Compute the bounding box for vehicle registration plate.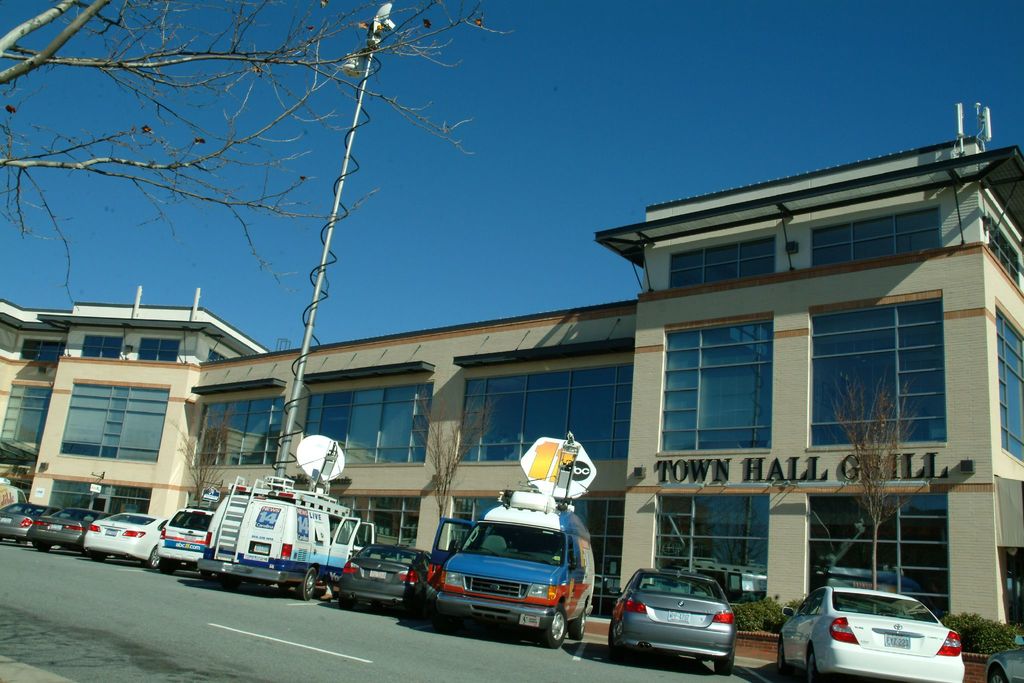
(884,632,911,652).
